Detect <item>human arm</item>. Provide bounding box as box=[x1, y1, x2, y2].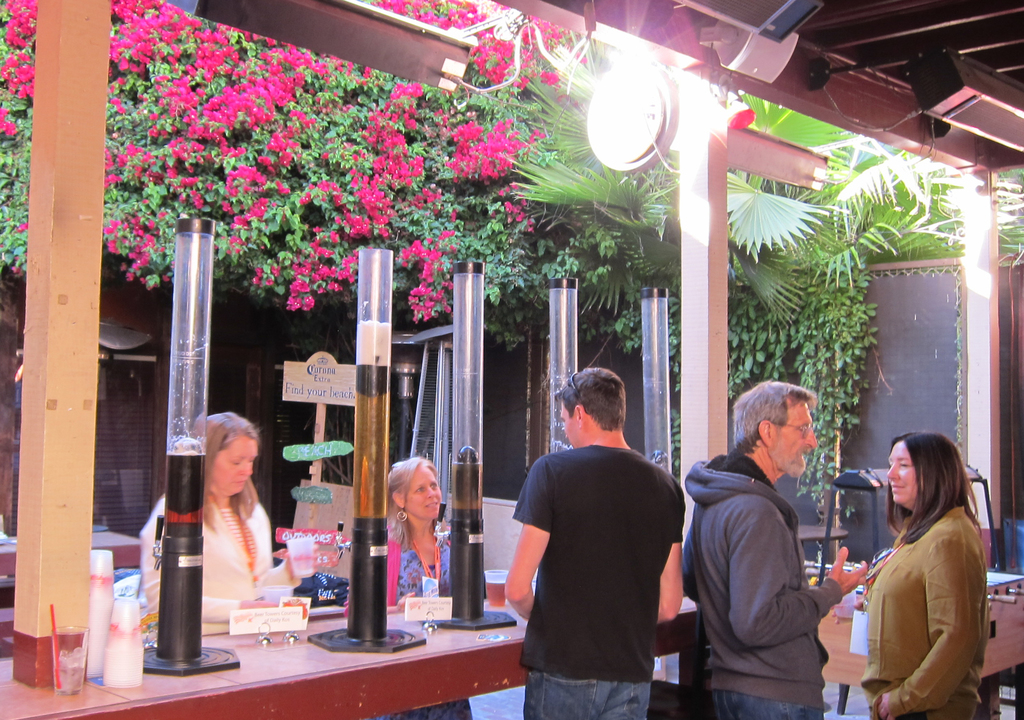
box=[877, 522, 979, 719].
